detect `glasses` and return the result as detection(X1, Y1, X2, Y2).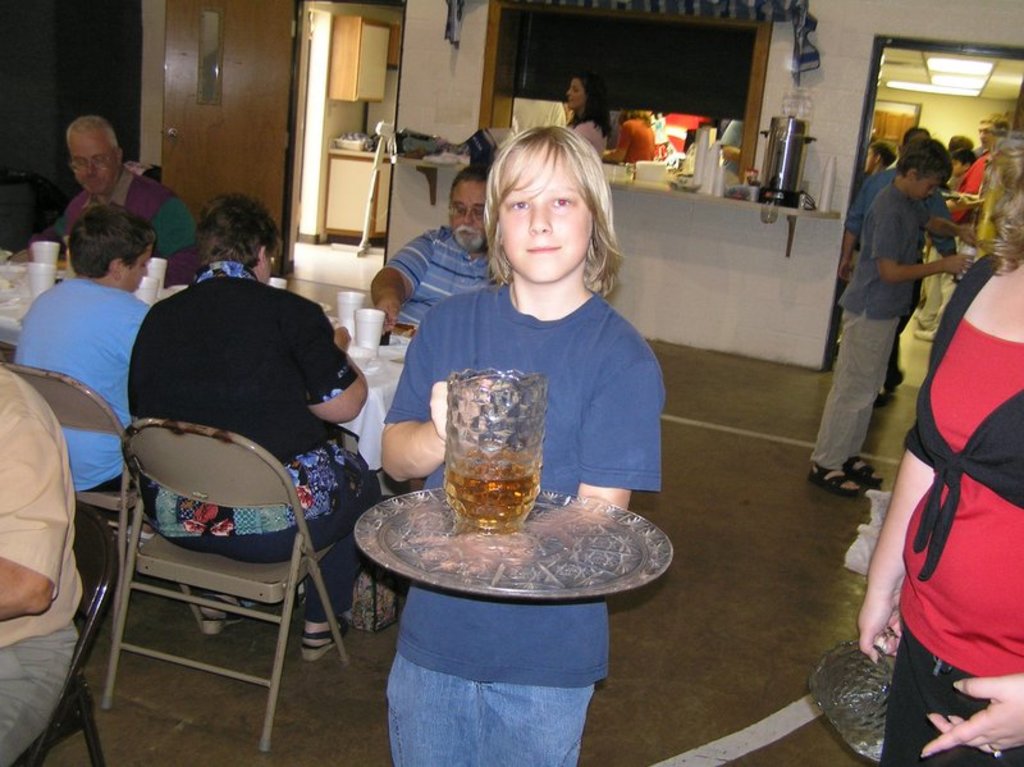
detection(69, 149, 116, 175).
